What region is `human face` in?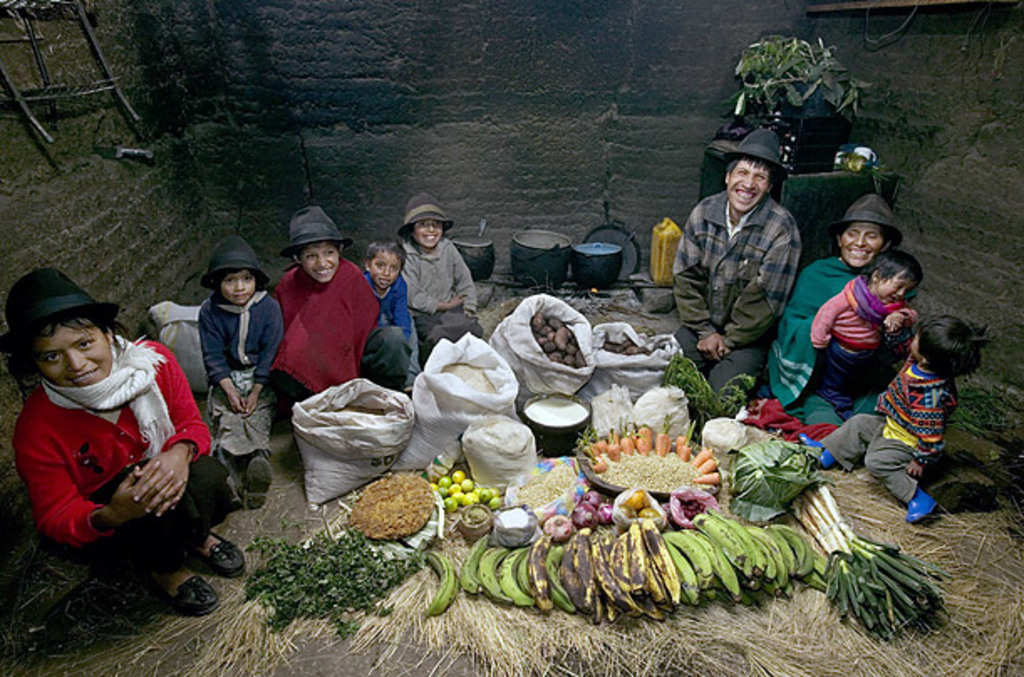
locate(409, 220, 444, 248).
